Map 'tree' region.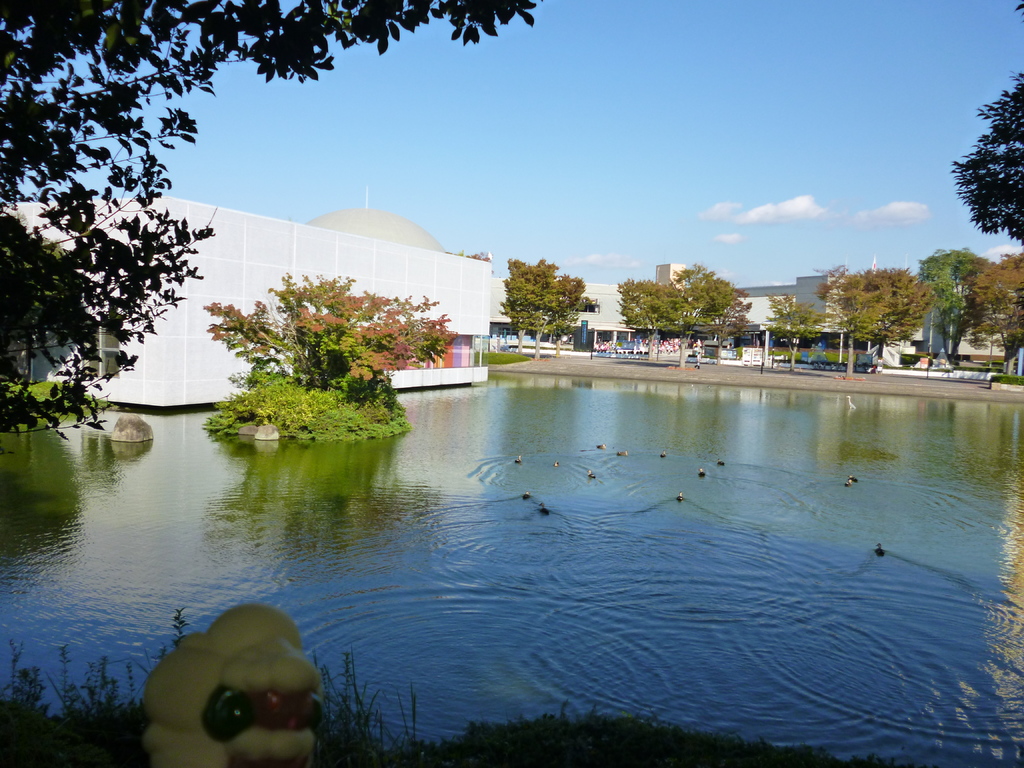
Mapped to 834, 258, 933, 362.
